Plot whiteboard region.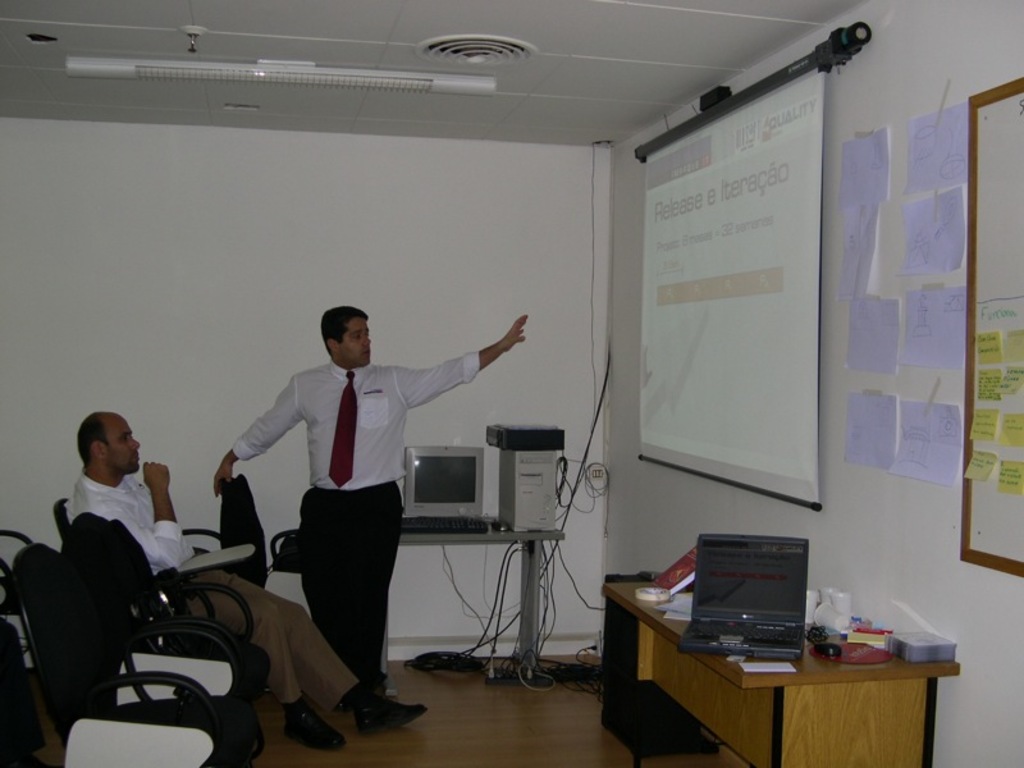
Plotted at l=961, t=79, r=1023, b=572.
